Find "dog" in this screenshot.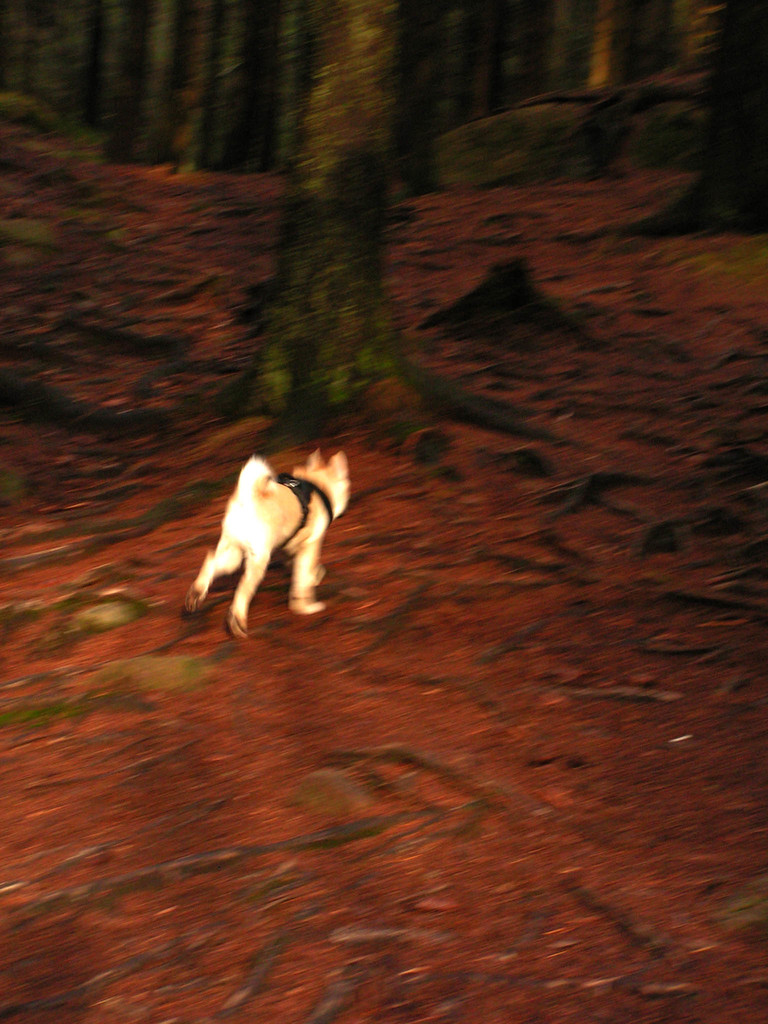
The bounding box for "dog" is box(184, 449, 347, 641).
